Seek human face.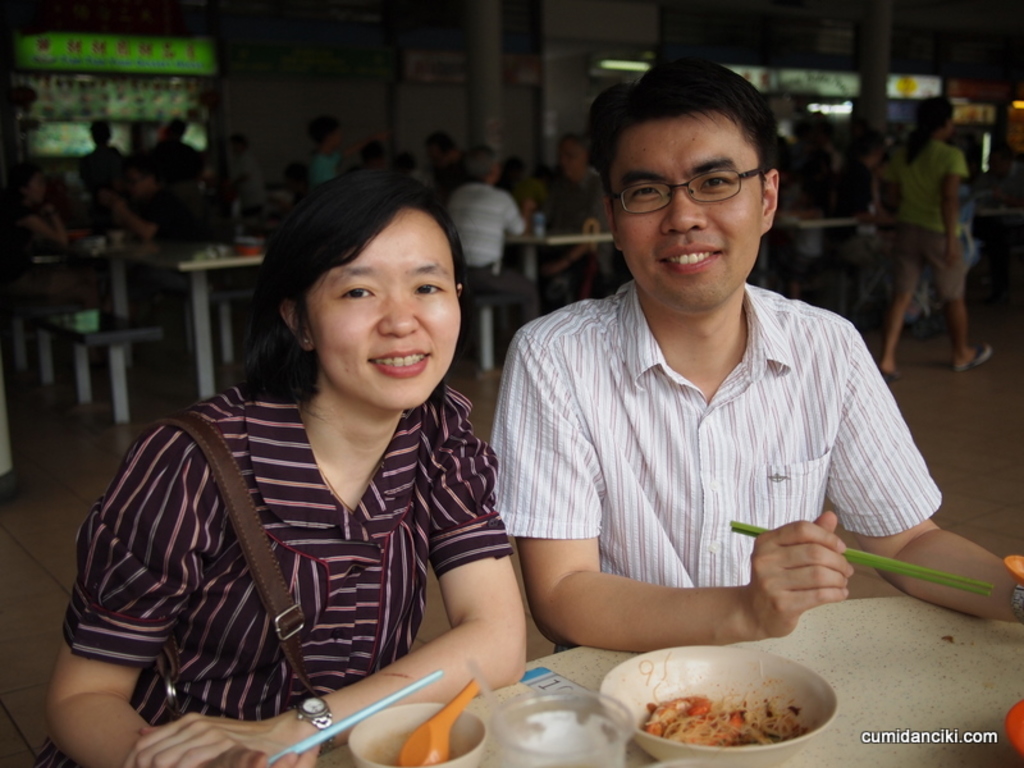
box=[609, 114, 764, 321].
